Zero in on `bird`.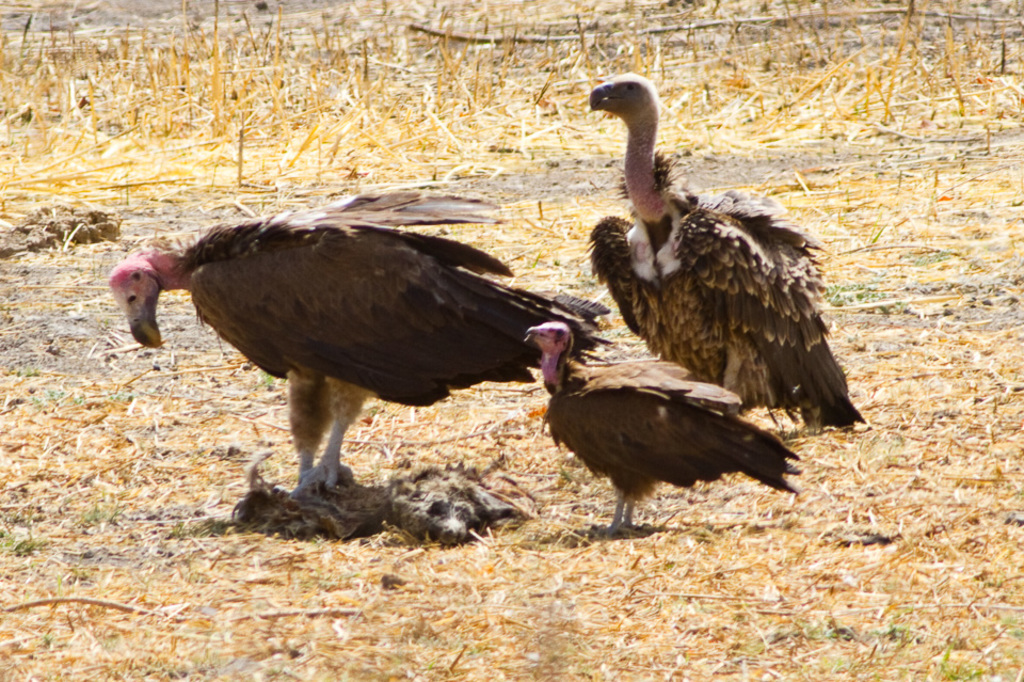
Zeroed in: select_region(514, 315, 797, 533).
